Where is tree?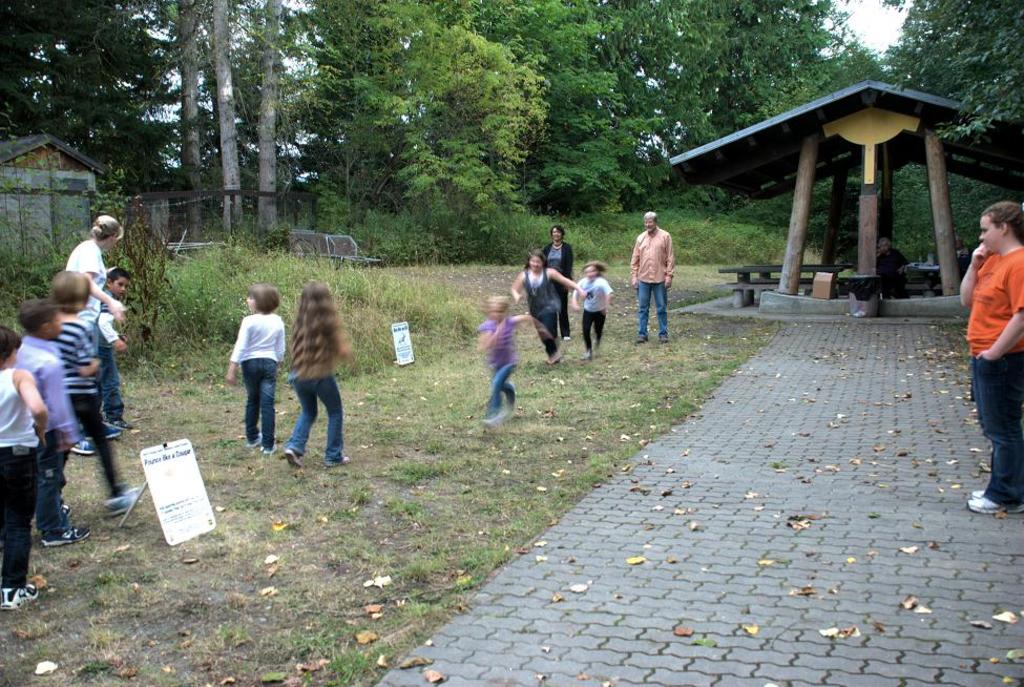
Rect(174, 0, 203, 245).
